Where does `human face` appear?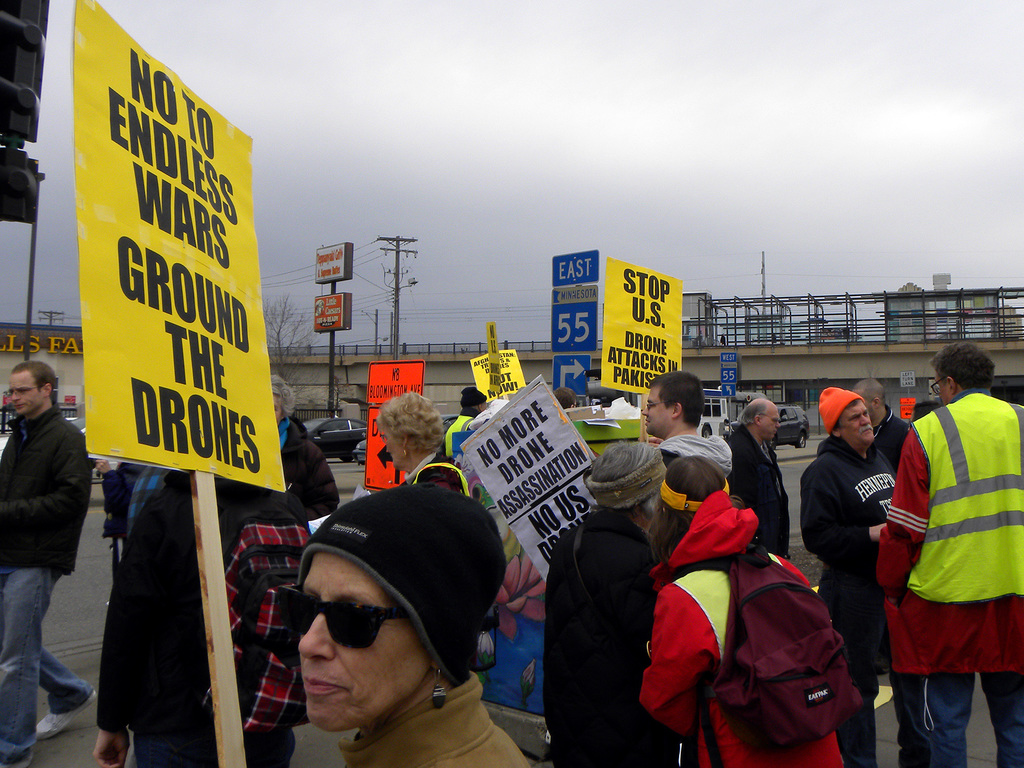
Appears at {"x1": 271, "y1": 397, "x2": 284, "y2": 422}.
